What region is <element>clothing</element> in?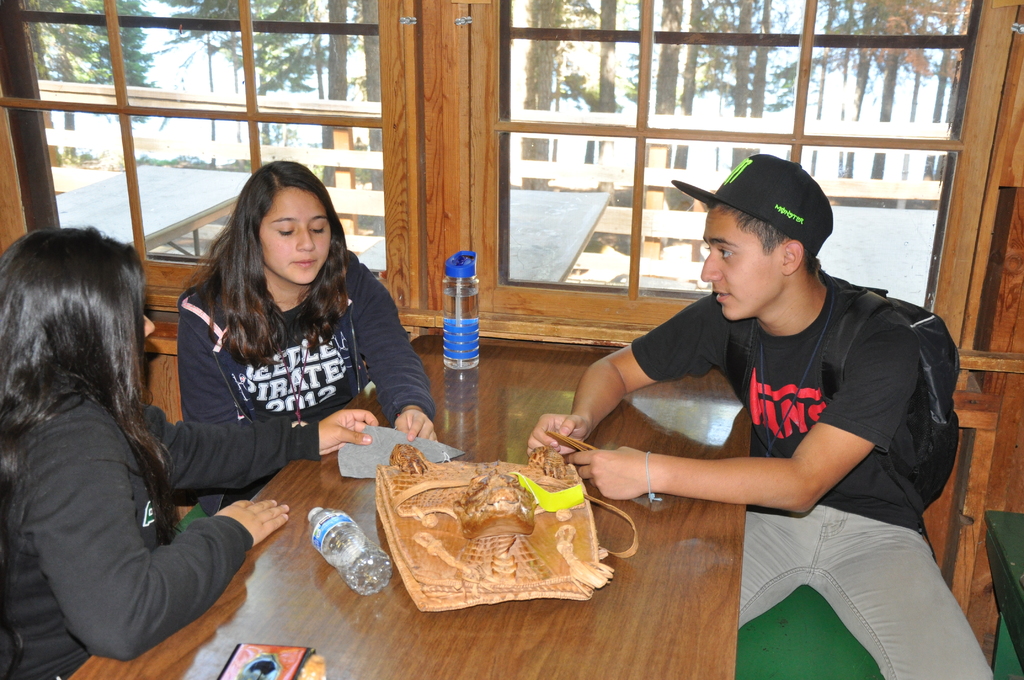
<box>152,245,400,501</box>.
